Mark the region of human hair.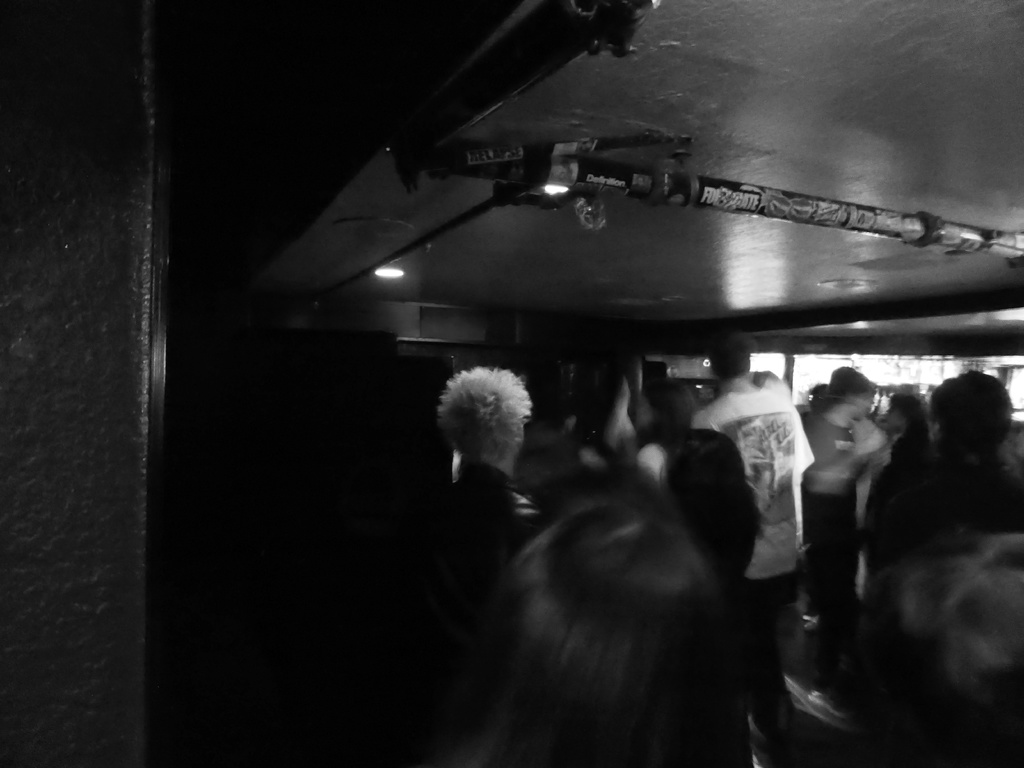
Region: l=861, t=520, r=1023, b=767.
